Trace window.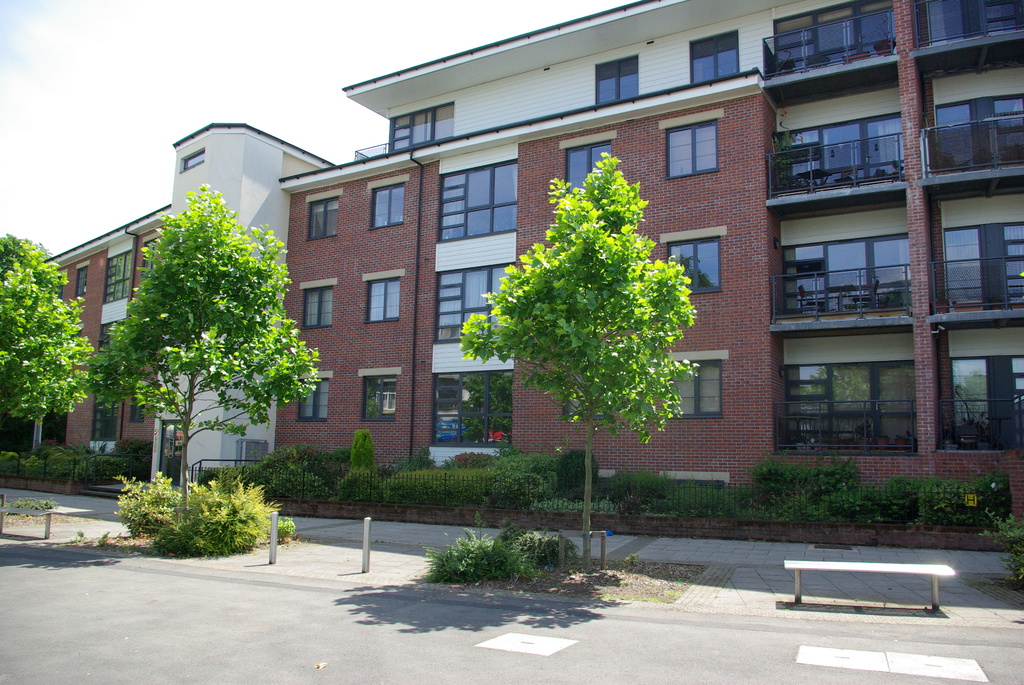
Traced to 305 290 333 329.
